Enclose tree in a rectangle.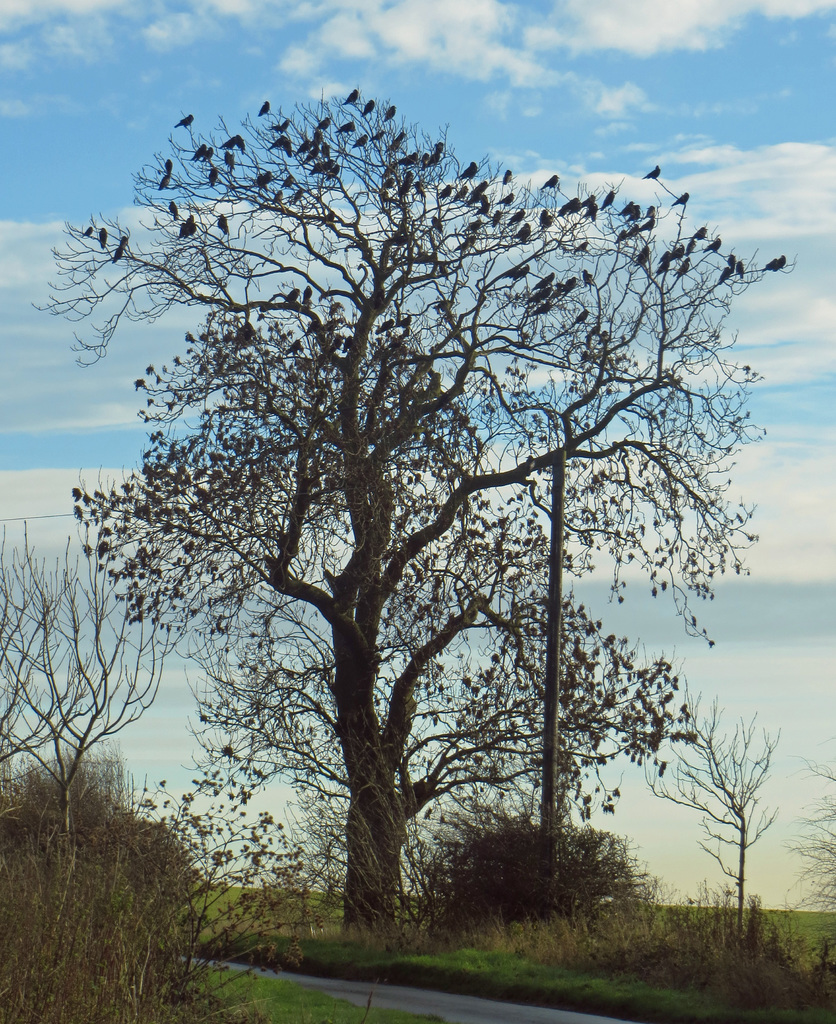
bbox=[26, 58, 788, 973].
